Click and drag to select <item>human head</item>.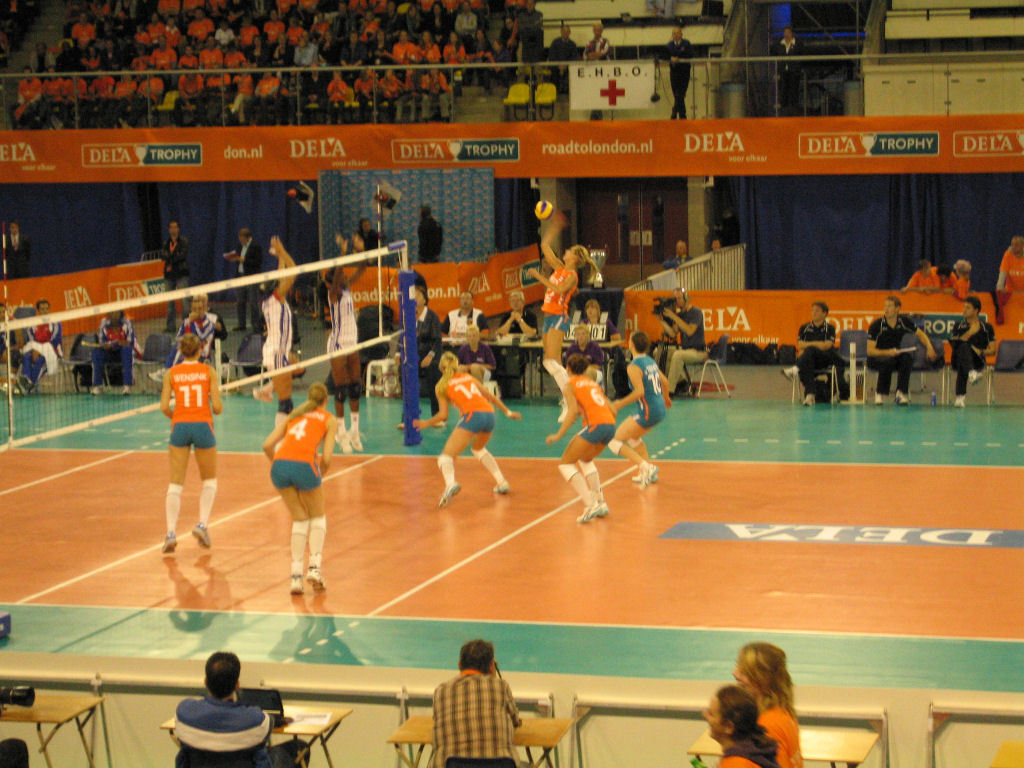
Selection: l=457, t=638, r=500, b=677.
